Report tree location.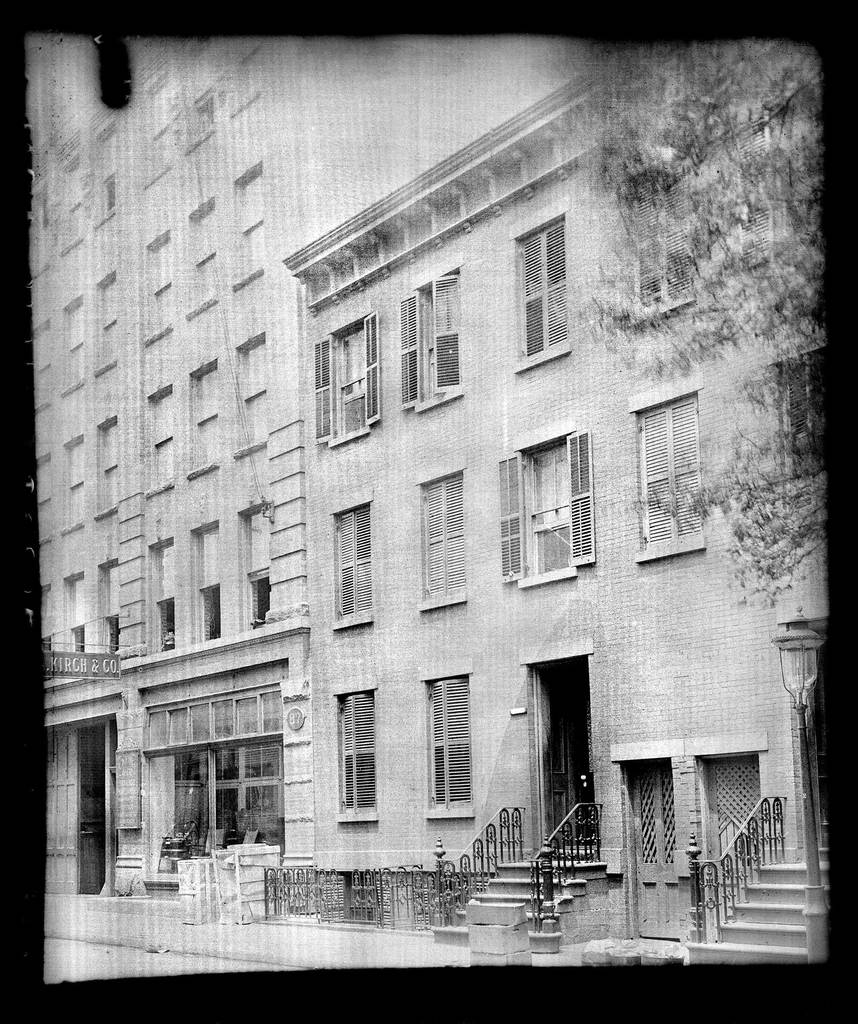
Report: bbox(566, 22, 832, 618).
